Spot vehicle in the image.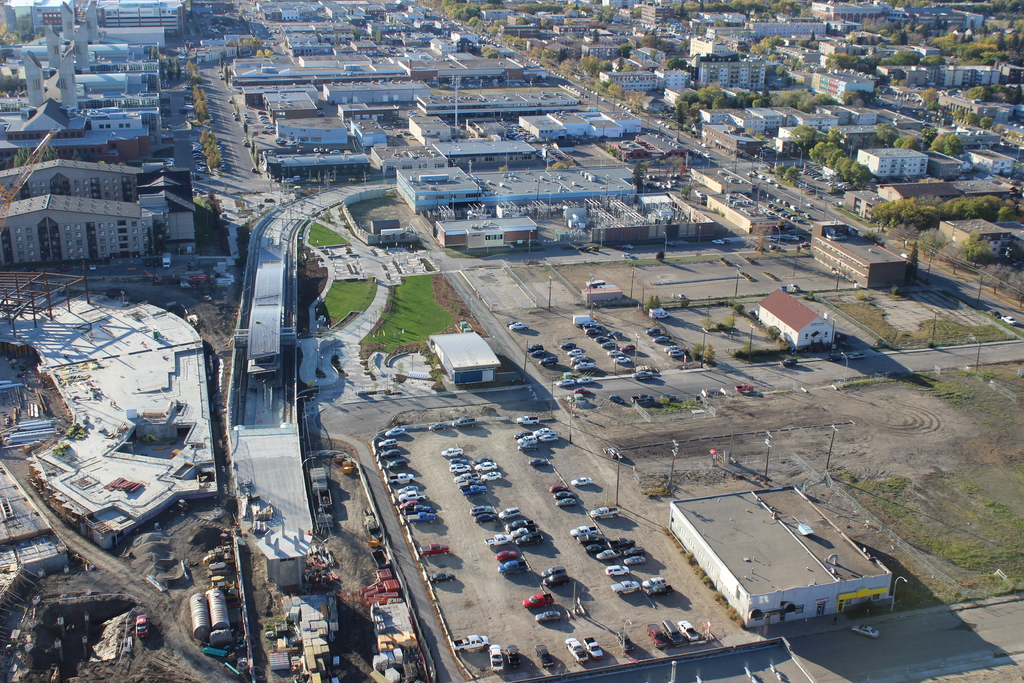
vehicle found at box=[632, 368, 657, 380].
